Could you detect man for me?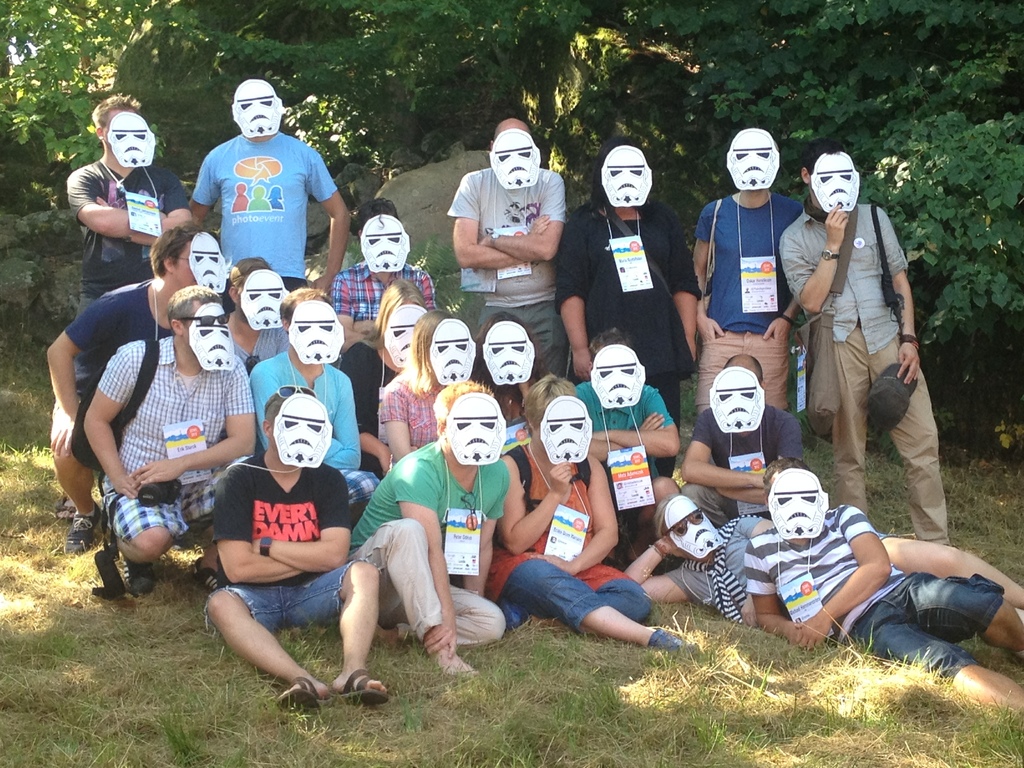
Detection result: <box>420,320,486,427</box>.
